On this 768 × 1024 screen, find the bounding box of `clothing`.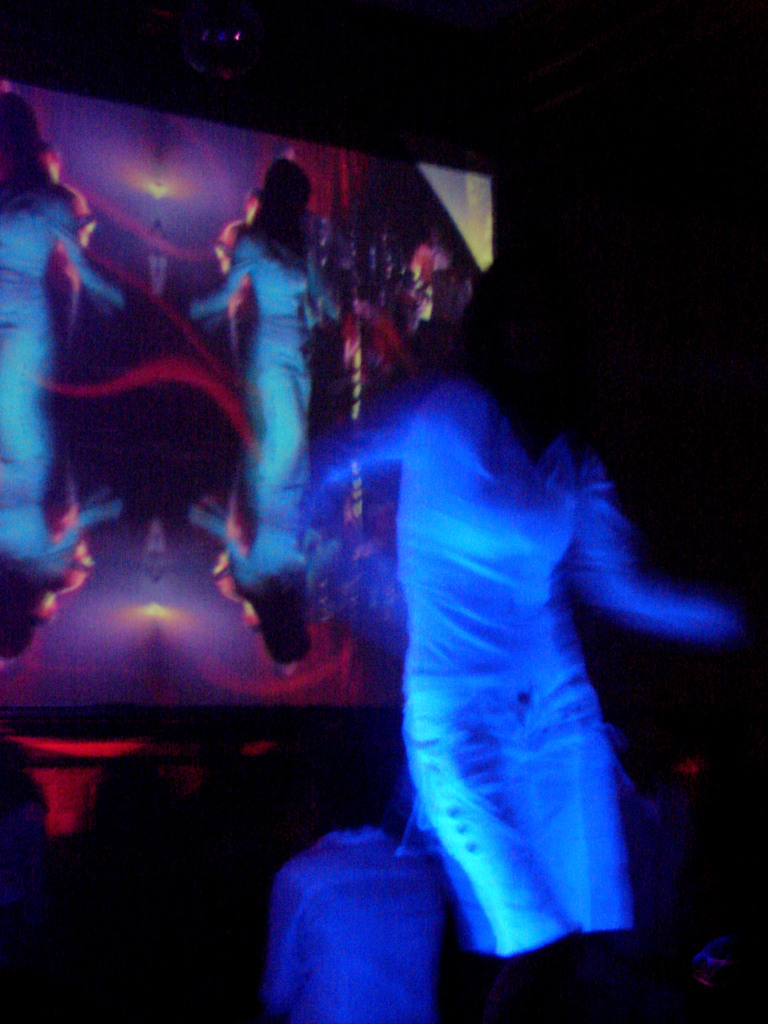
Bounding box: <box>253,830,447,1023</box>.
